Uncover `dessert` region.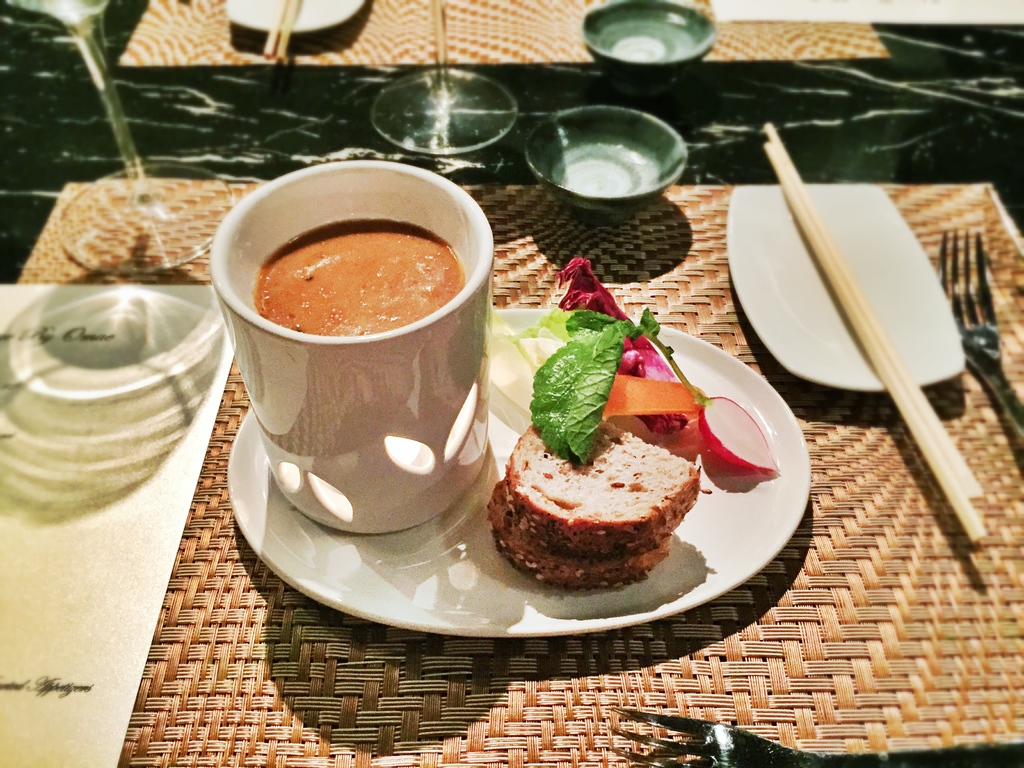
Uncovered: BBox(248, 220, 462, 344).
